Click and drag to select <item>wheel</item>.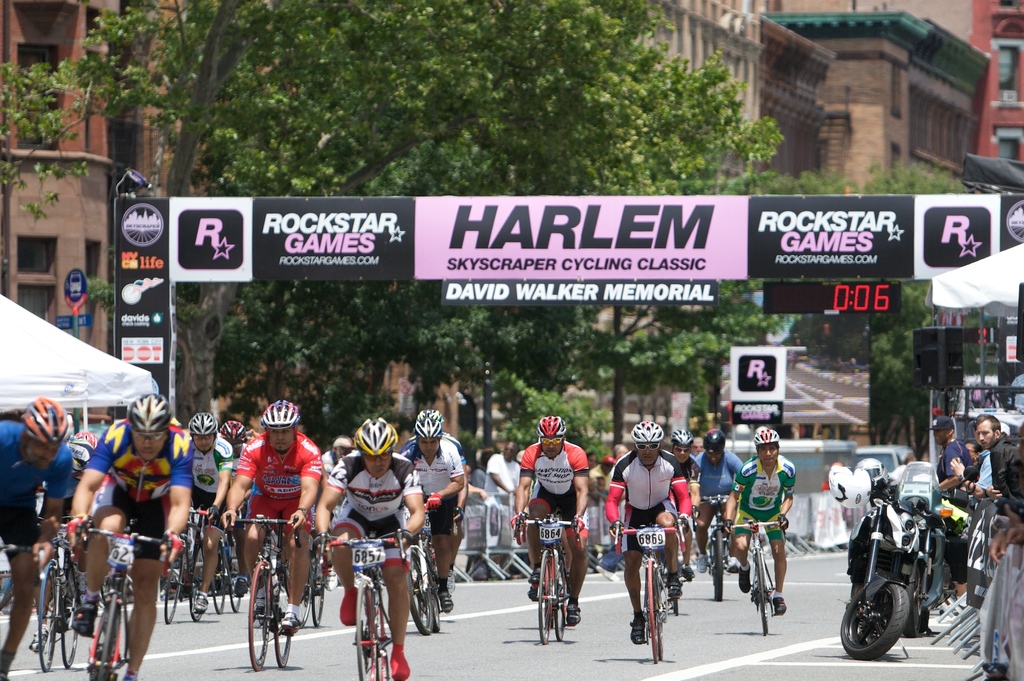
Selection: pyautogui.locateOnScreen(89, 592, 123, 680).
